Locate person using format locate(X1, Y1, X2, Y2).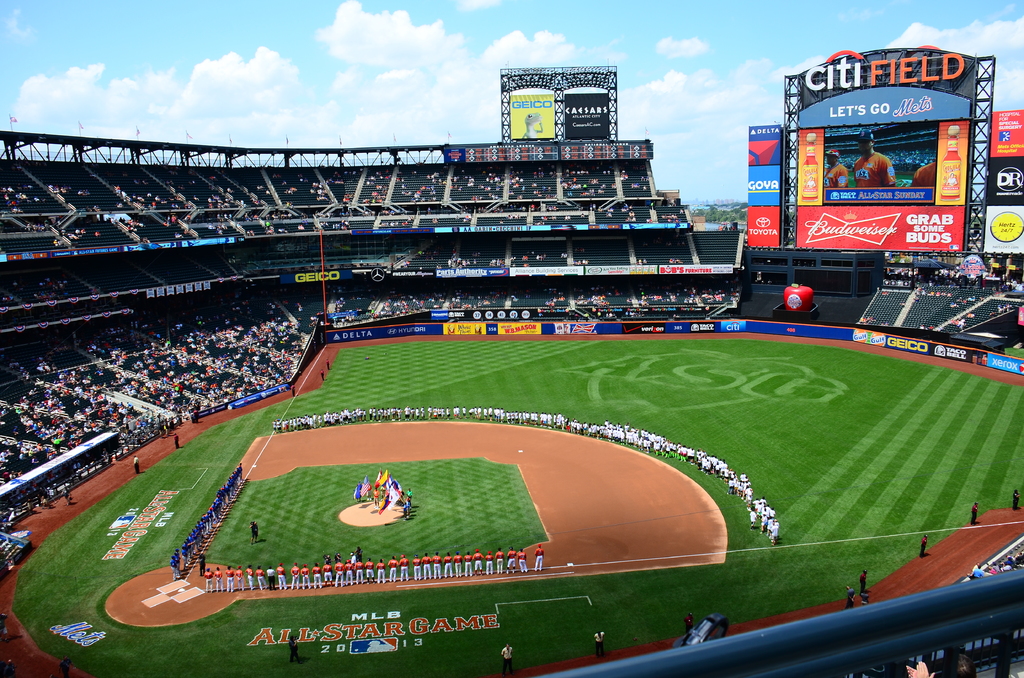
locate(134, 454, 139, 472).
